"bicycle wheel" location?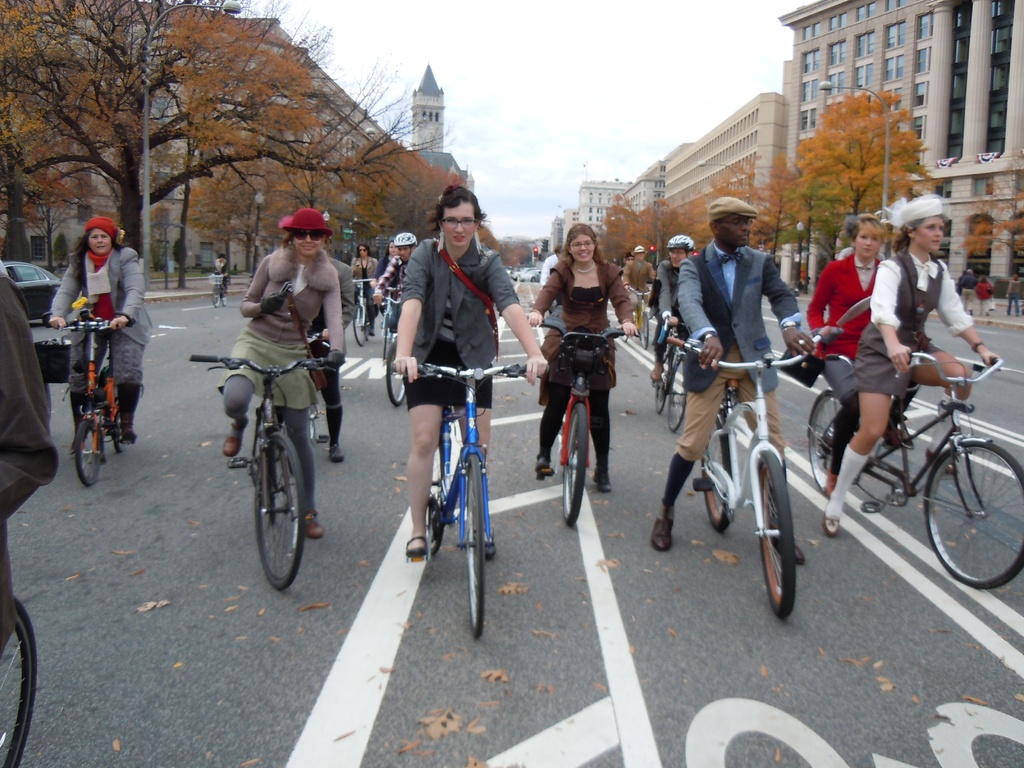
(left=652, top=344, right=666, bottom=413)
